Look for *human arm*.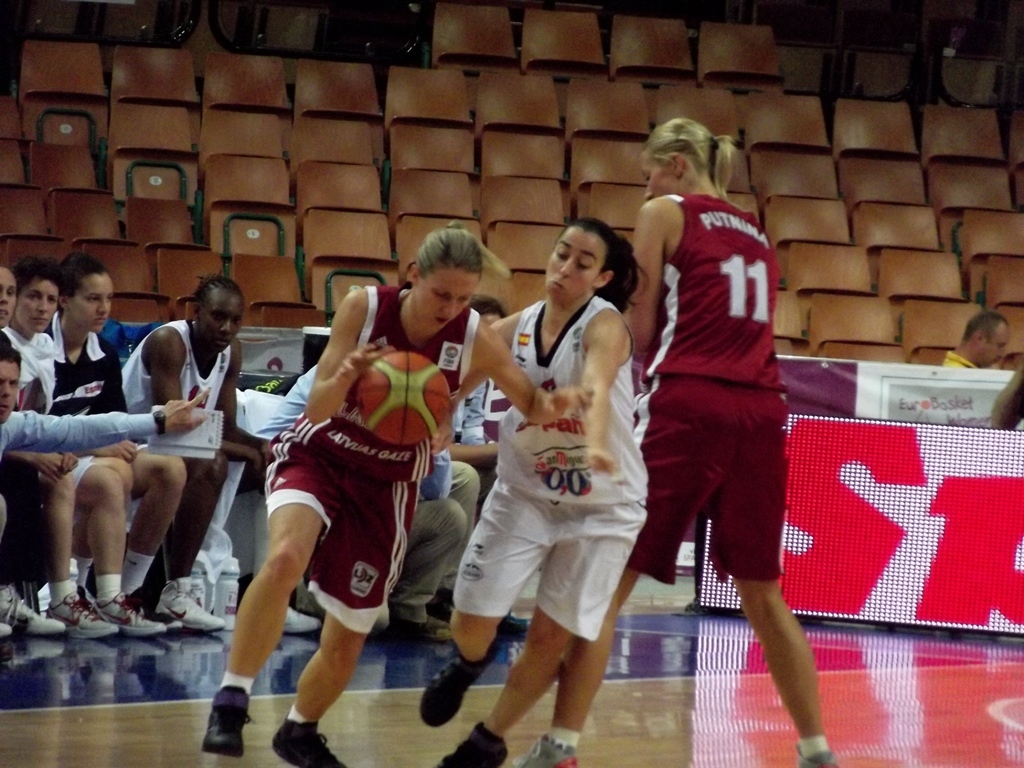
Found: 985:358:1023:437.
